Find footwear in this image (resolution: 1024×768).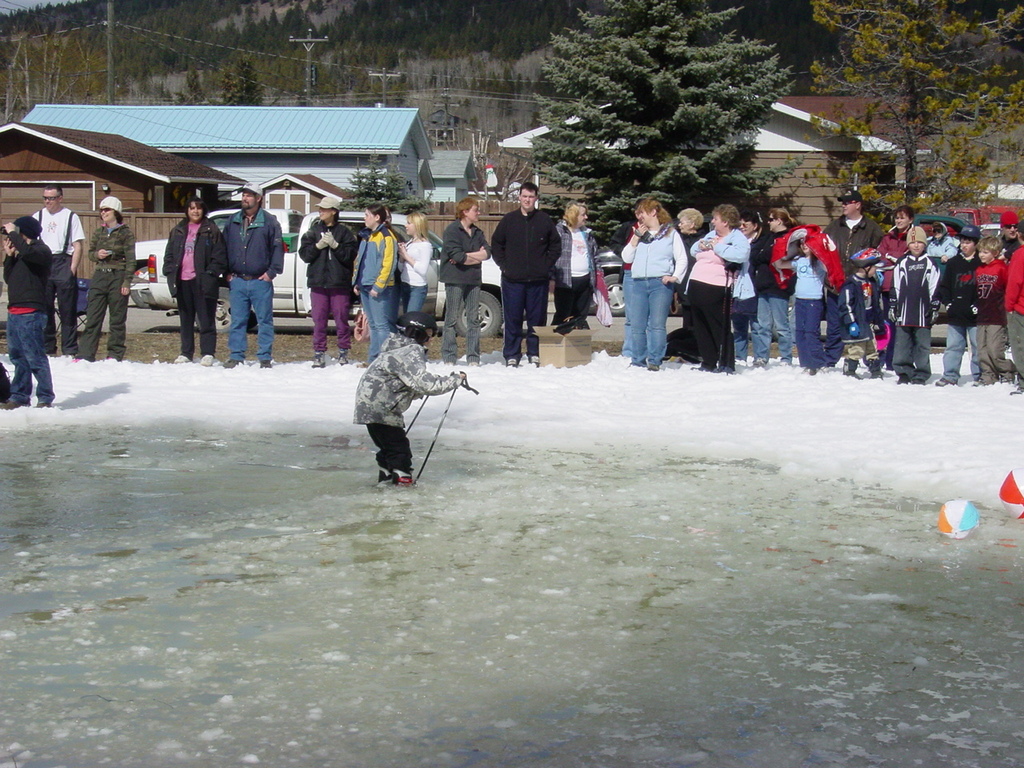
box=[336, 348, 348, 368].
